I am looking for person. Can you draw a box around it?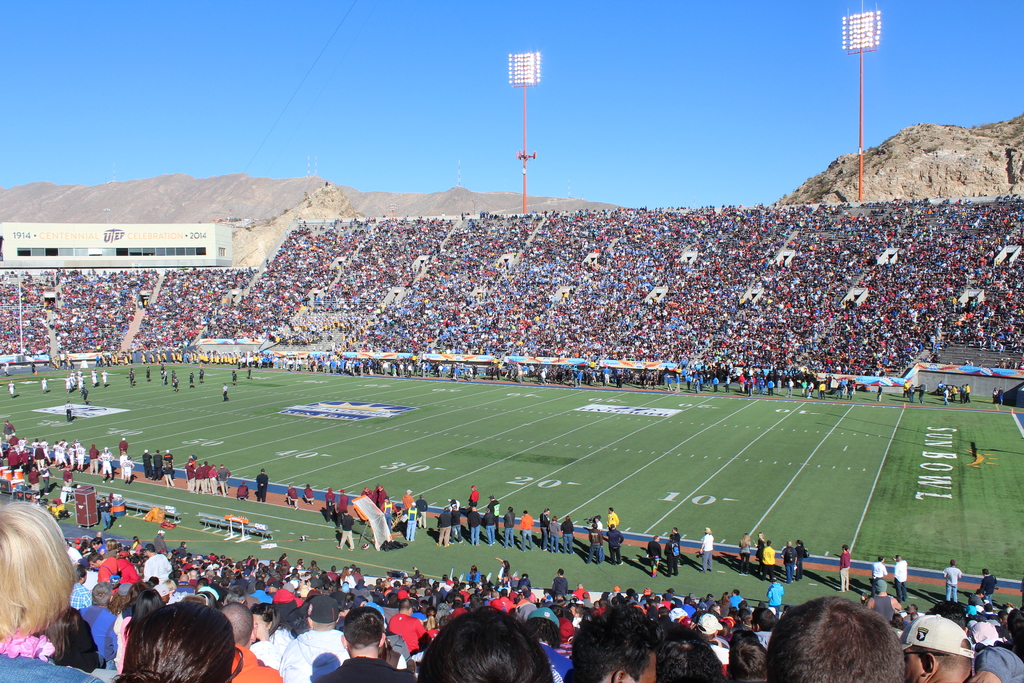
Sure, the bounding box is {"left": 63, "top": 465, "right": 77, "bottom": 489}.
